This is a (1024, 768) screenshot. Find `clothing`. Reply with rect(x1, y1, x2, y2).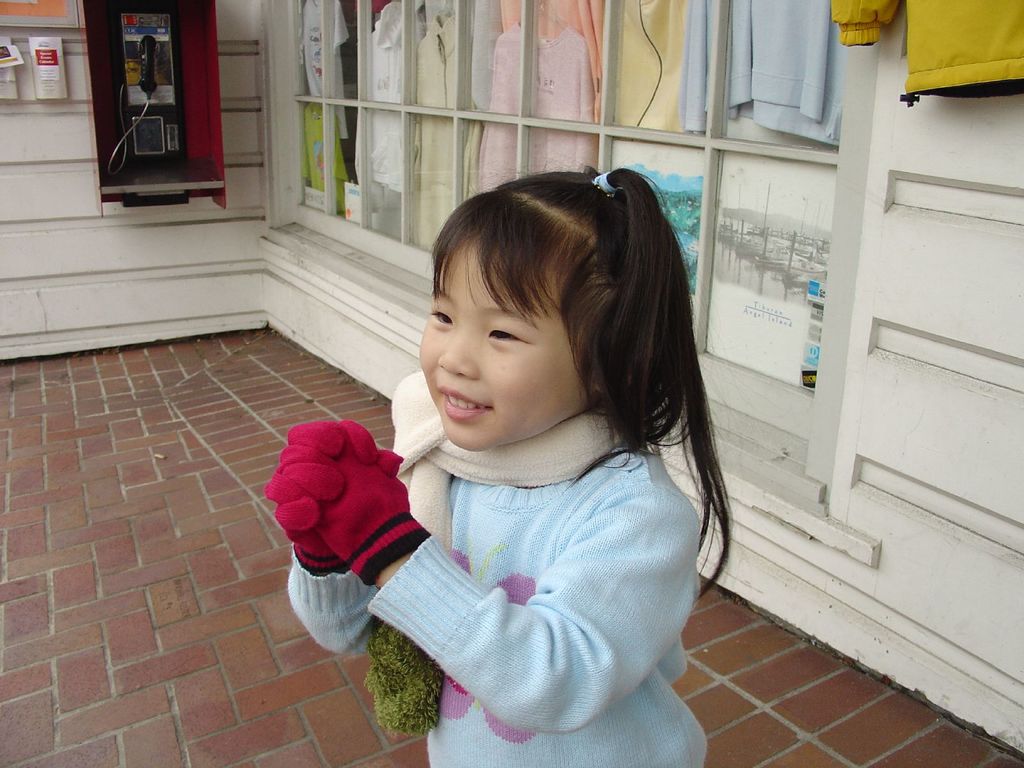
rect(374, 1, 412, 193).
